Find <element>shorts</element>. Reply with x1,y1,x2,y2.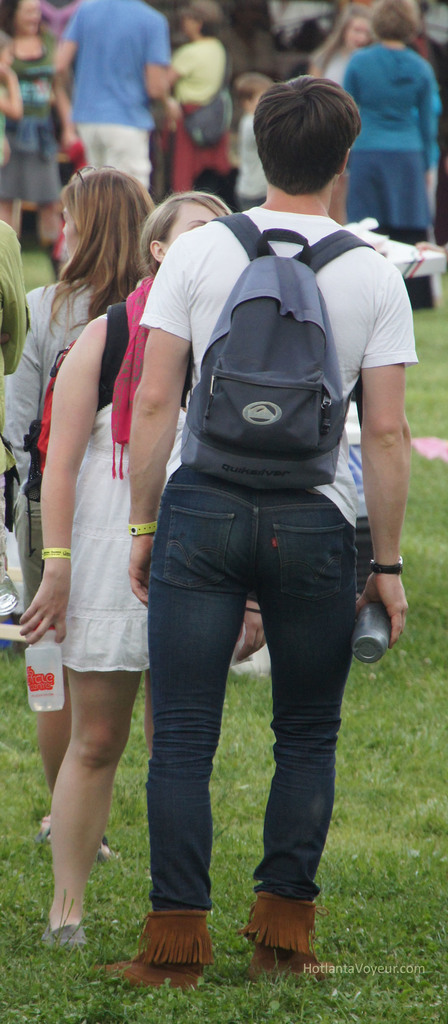
347,152,431,225.
